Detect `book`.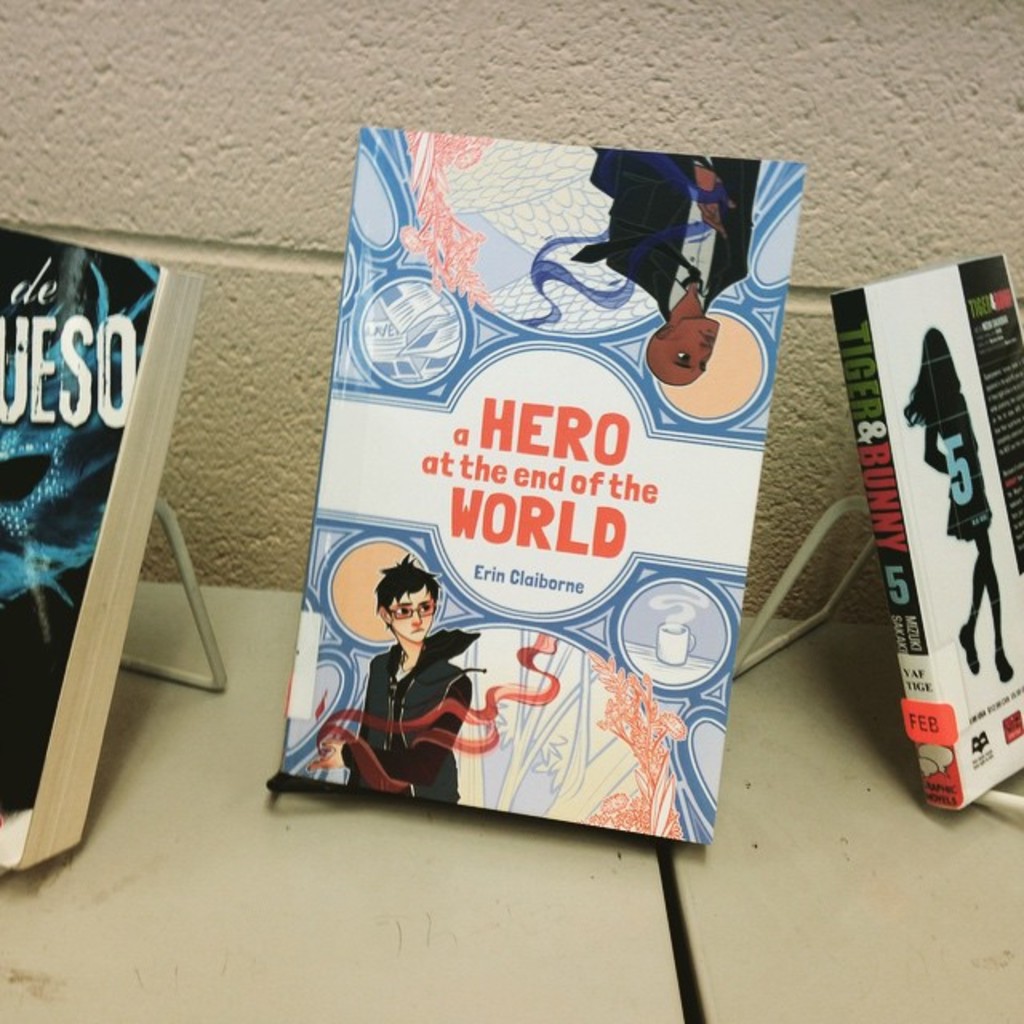
Detected at (x1=0, y1=219, x2=205, y2=874).
